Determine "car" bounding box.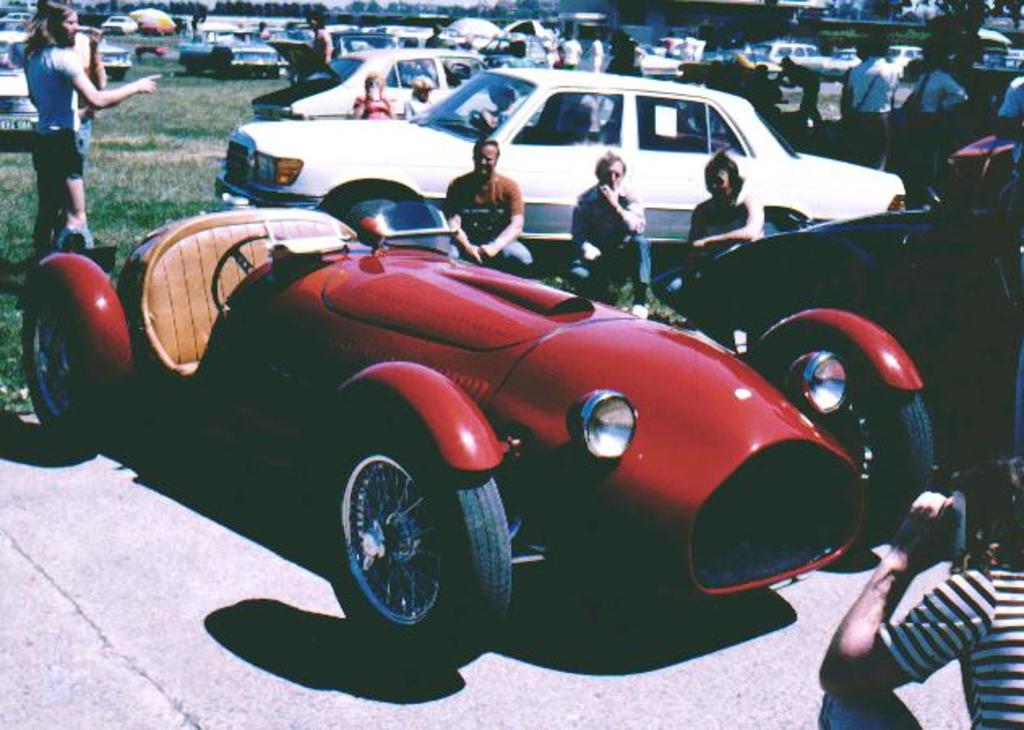
Determined: bbox=[101, 10, 140, 41].
